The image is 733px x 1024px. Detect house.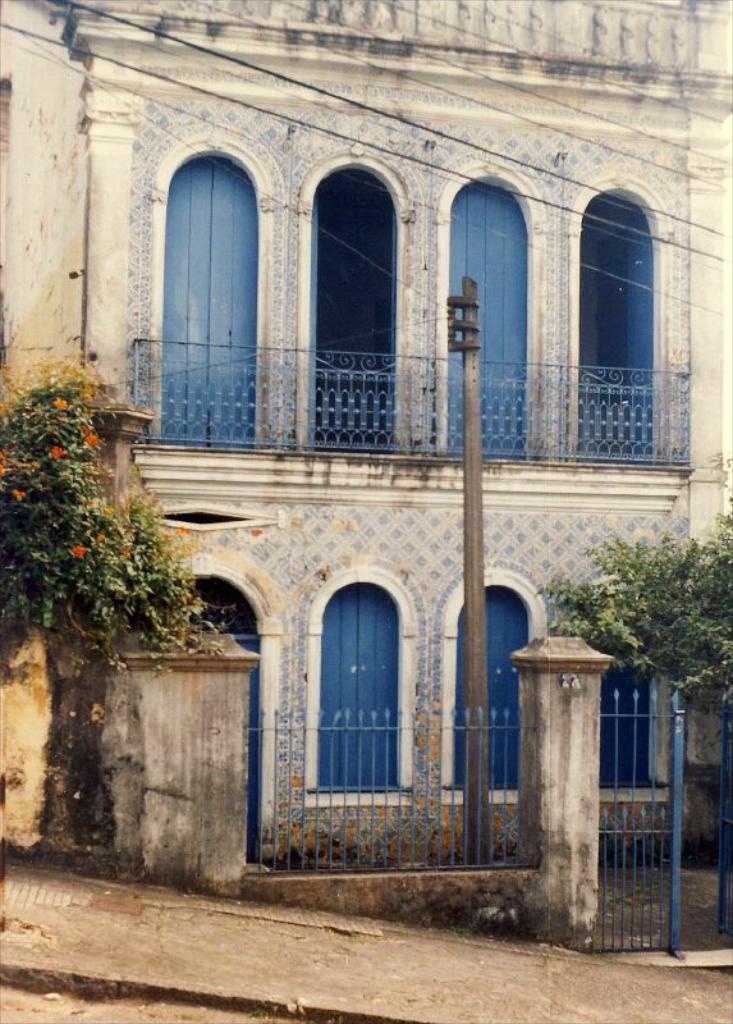
Detection: [52, 10, 723, 946].
